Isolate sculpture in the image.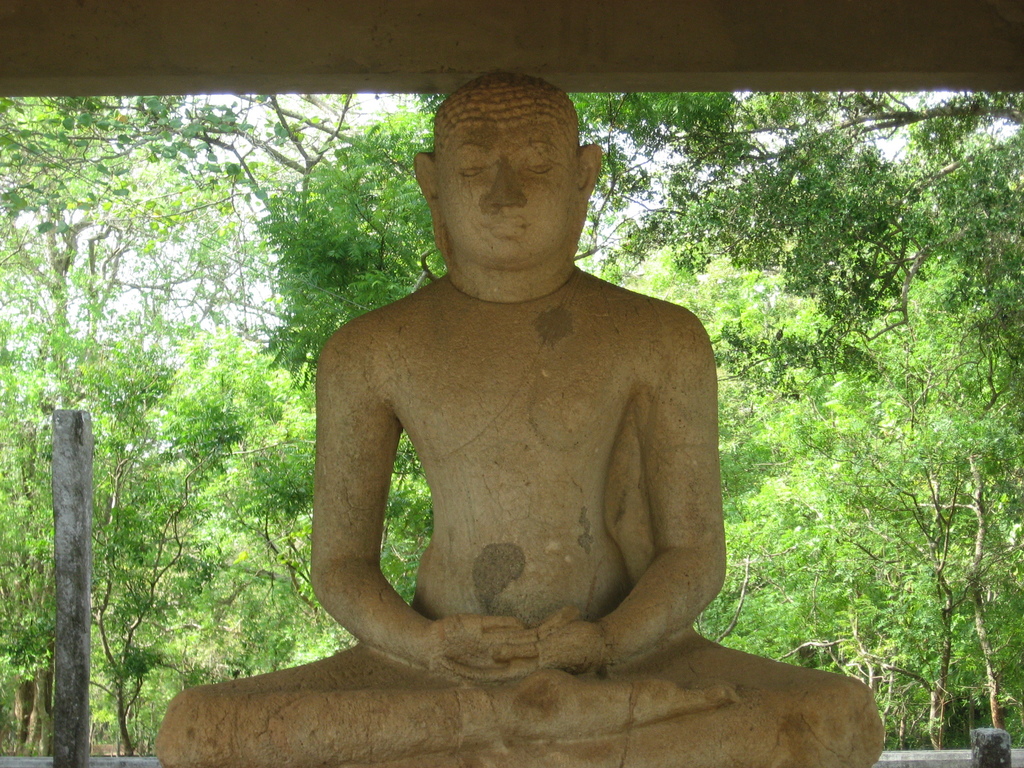
Isolated region: box(149, 65, 895, 767).
